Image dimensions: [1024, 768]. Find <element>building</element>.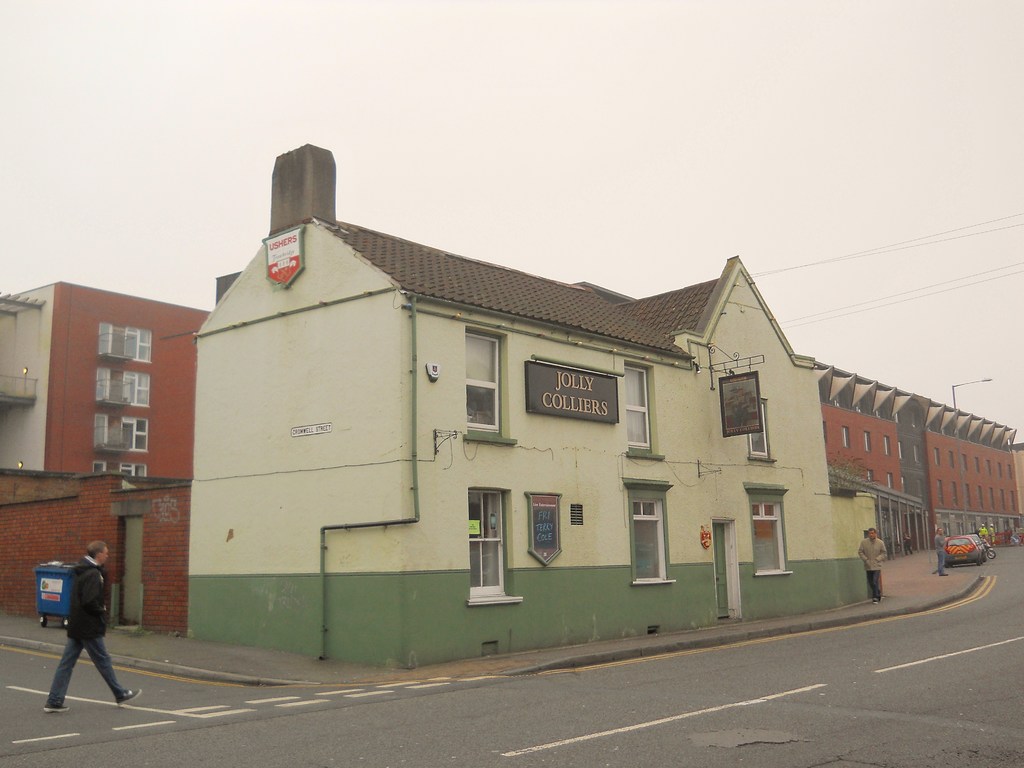
0 282 214 633.
